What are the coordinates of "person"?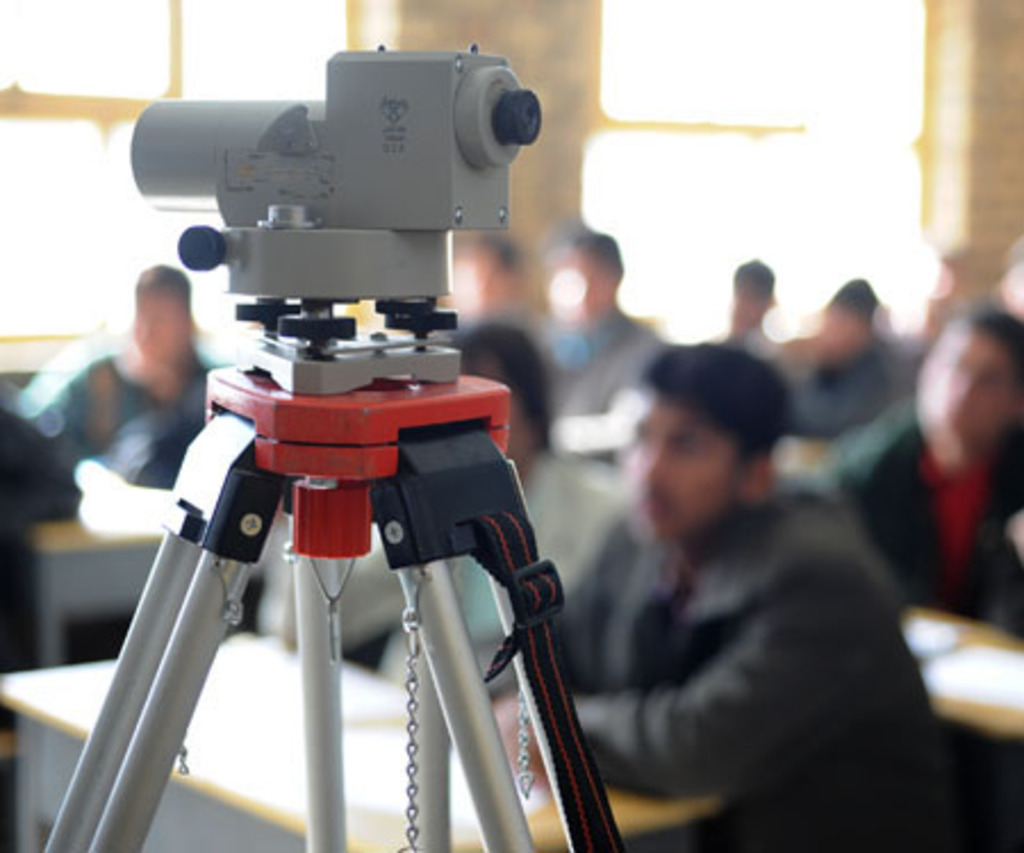
rect(587, 309, 910, 852).
